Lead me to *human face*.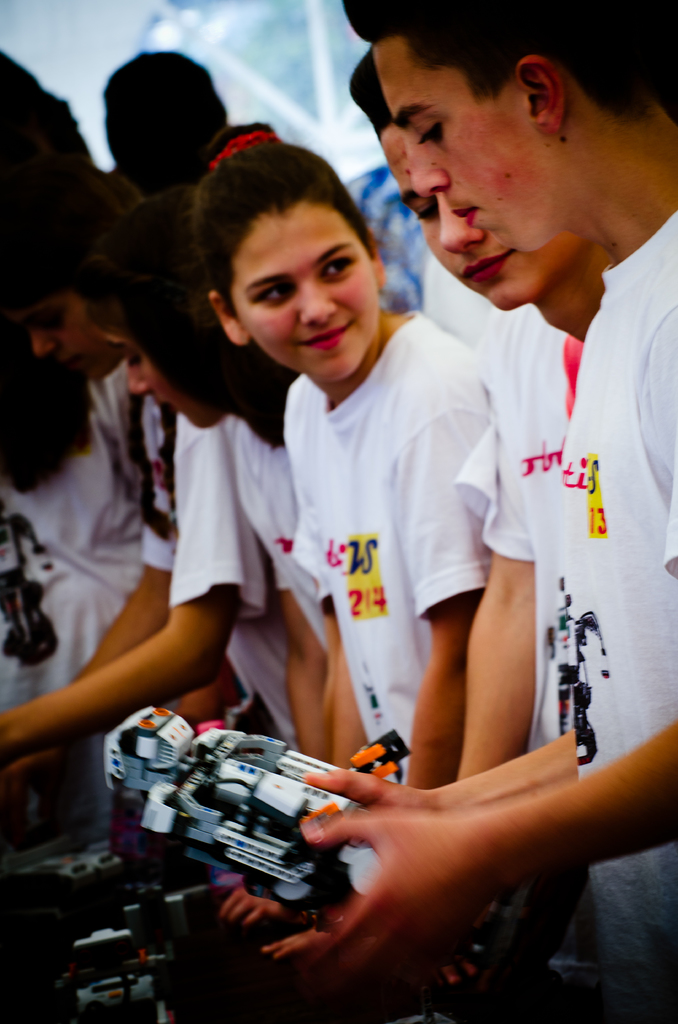
Lead to locate(1, 295, 122, 379).
